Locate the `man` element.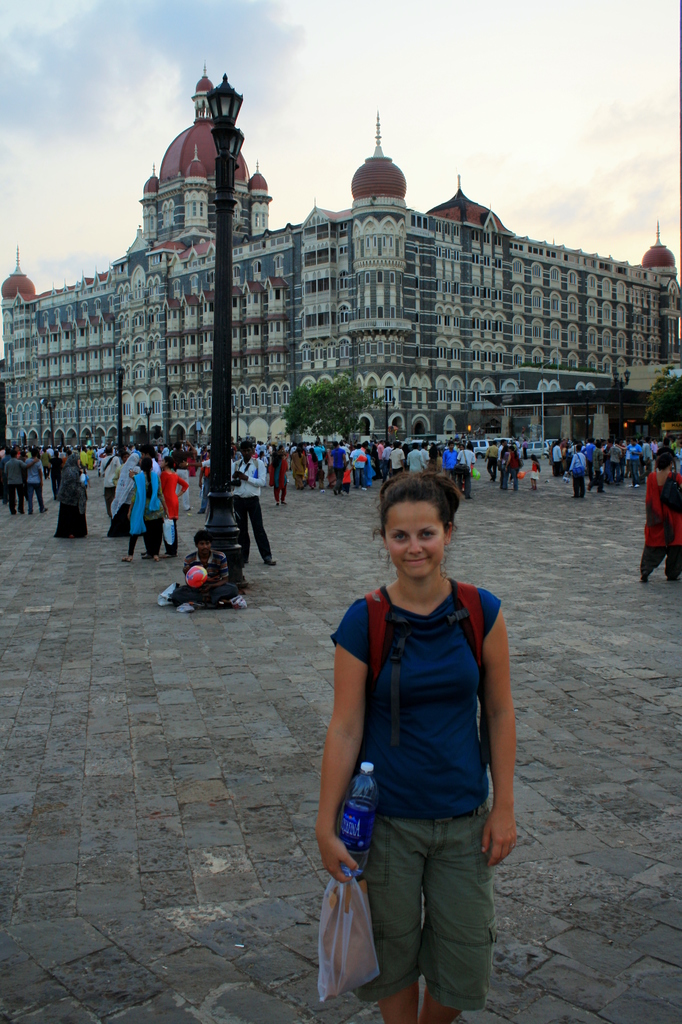
Element bbox: box(446, 440, 457, 474).
